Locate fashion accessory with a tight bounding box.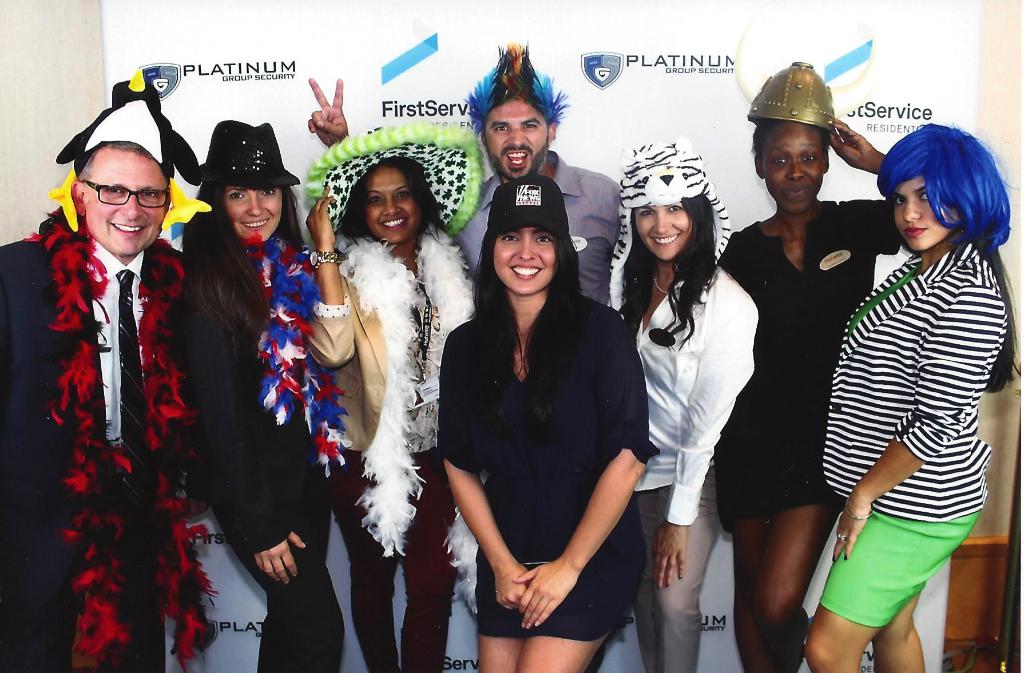
844:553:847:558.
